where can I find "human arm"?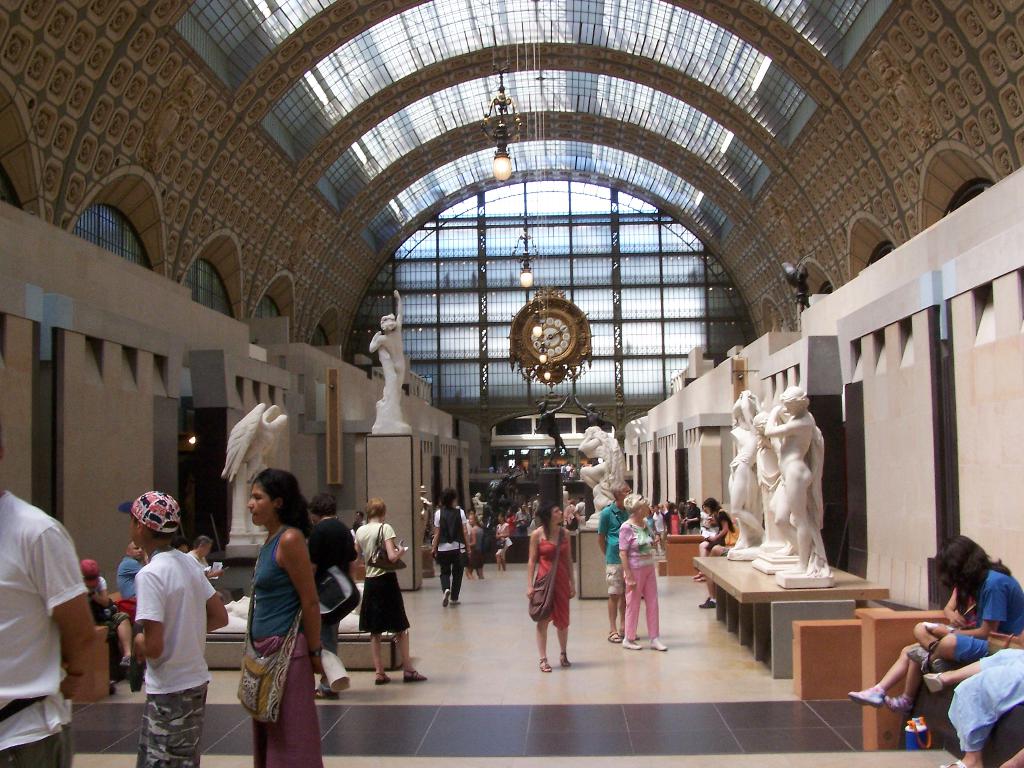
You can find it at (763,406,805,433).
